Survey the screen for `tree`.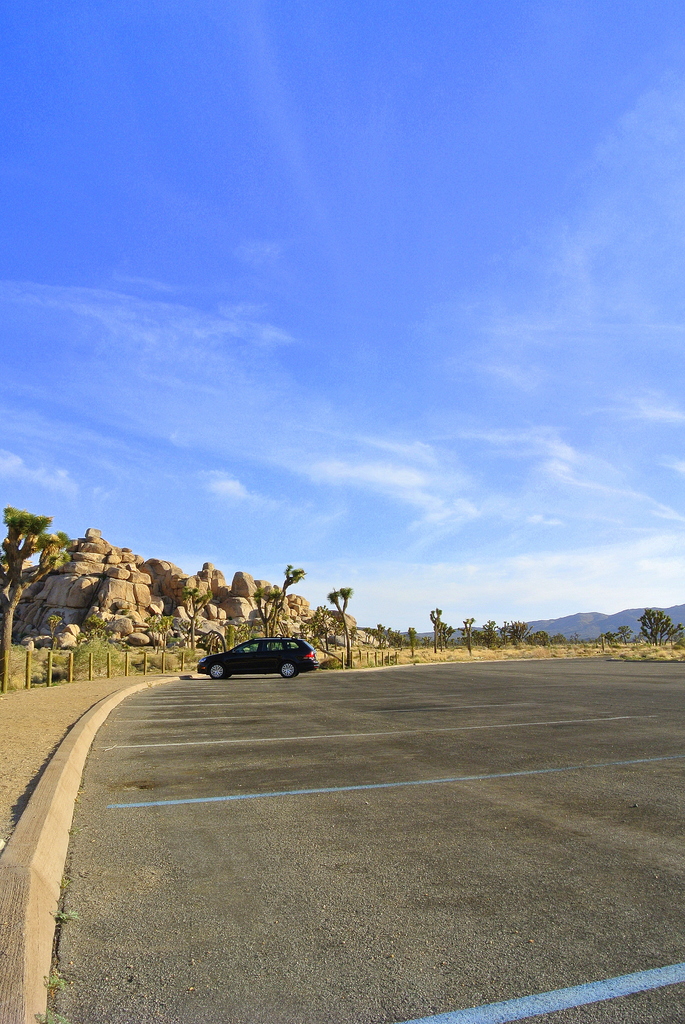
Survey found: bbox(462, 616, 475, 659).
